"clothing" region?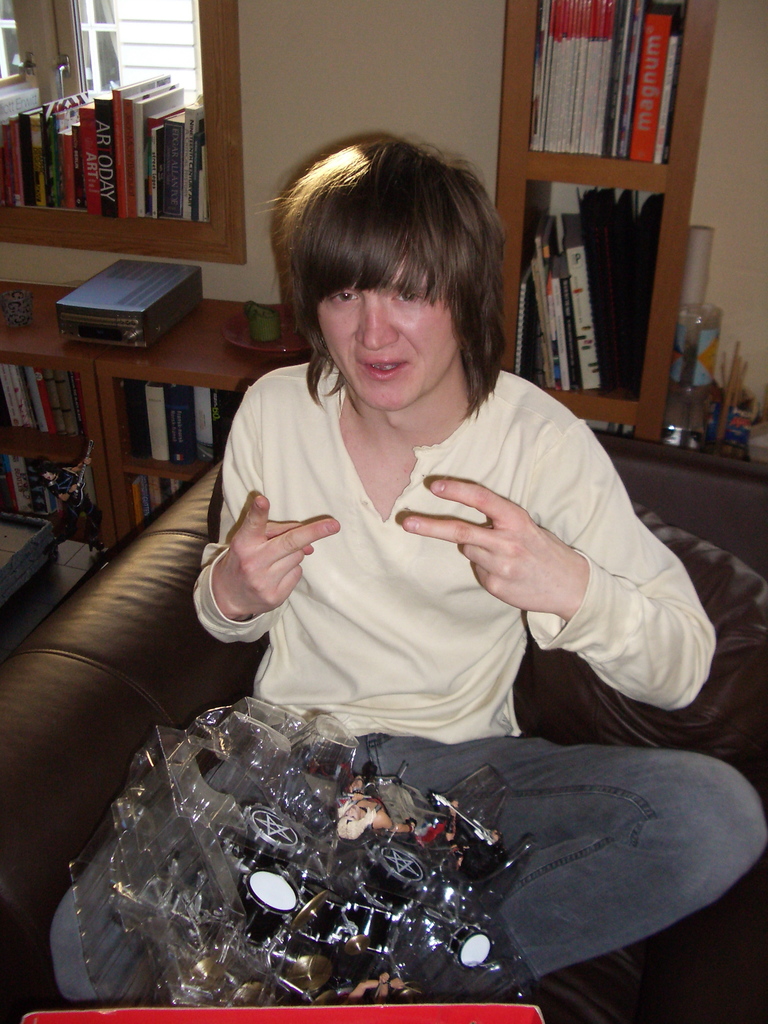
(x1=48, y1=727, x2=767, y2=991)
